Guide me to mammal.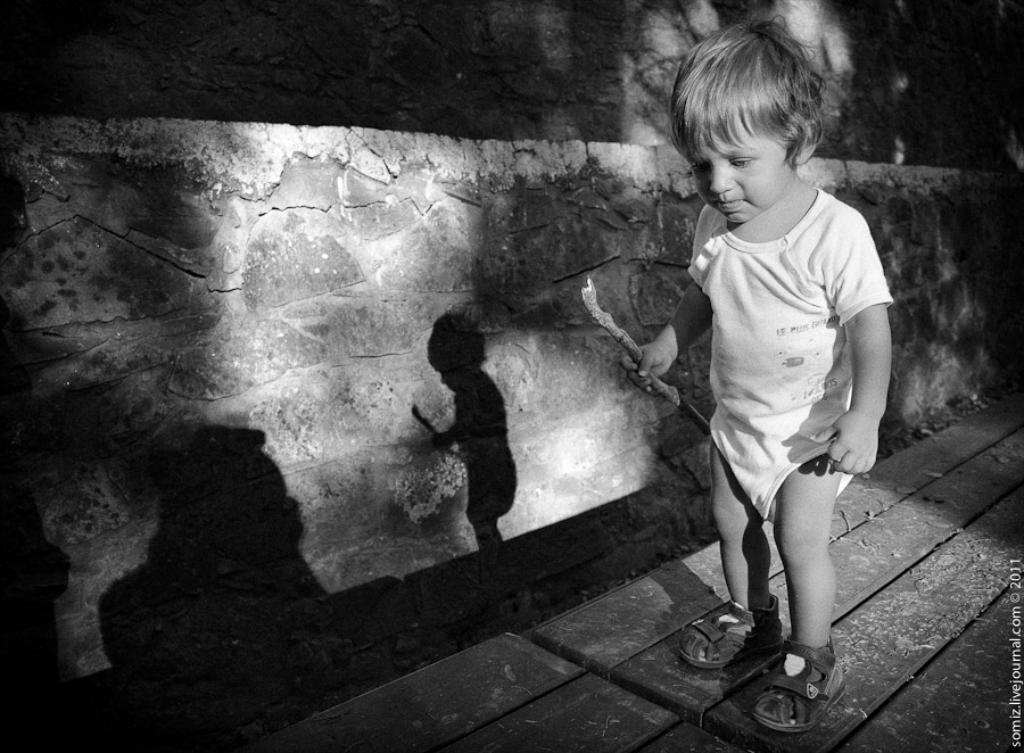
Guidance: box(617, 18, 891, 734).
